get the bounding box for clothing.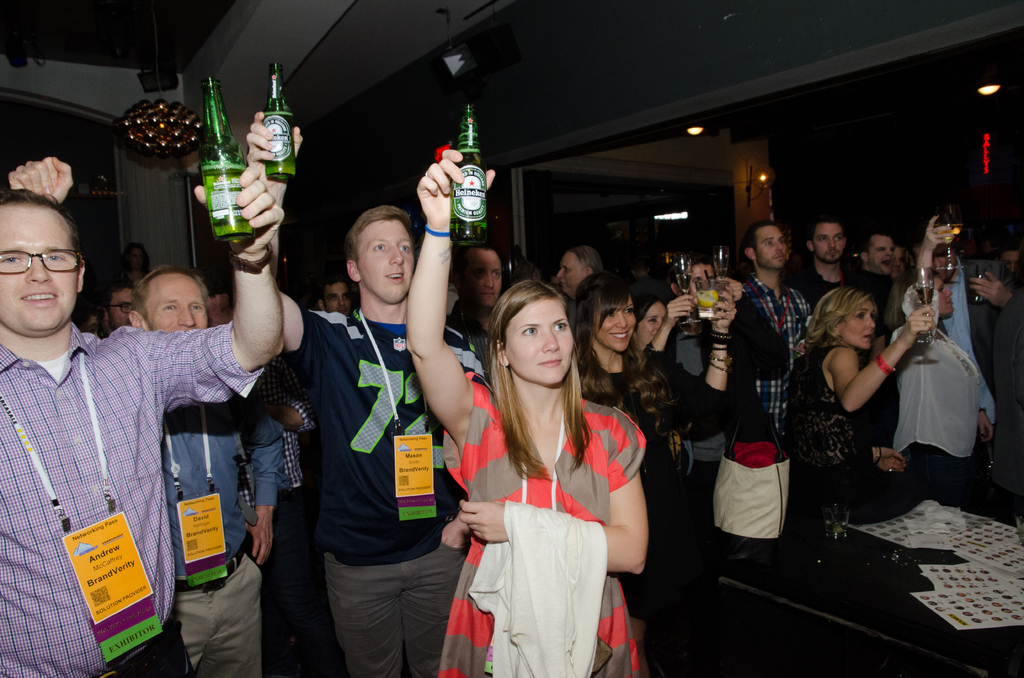
157,402,294,677.
